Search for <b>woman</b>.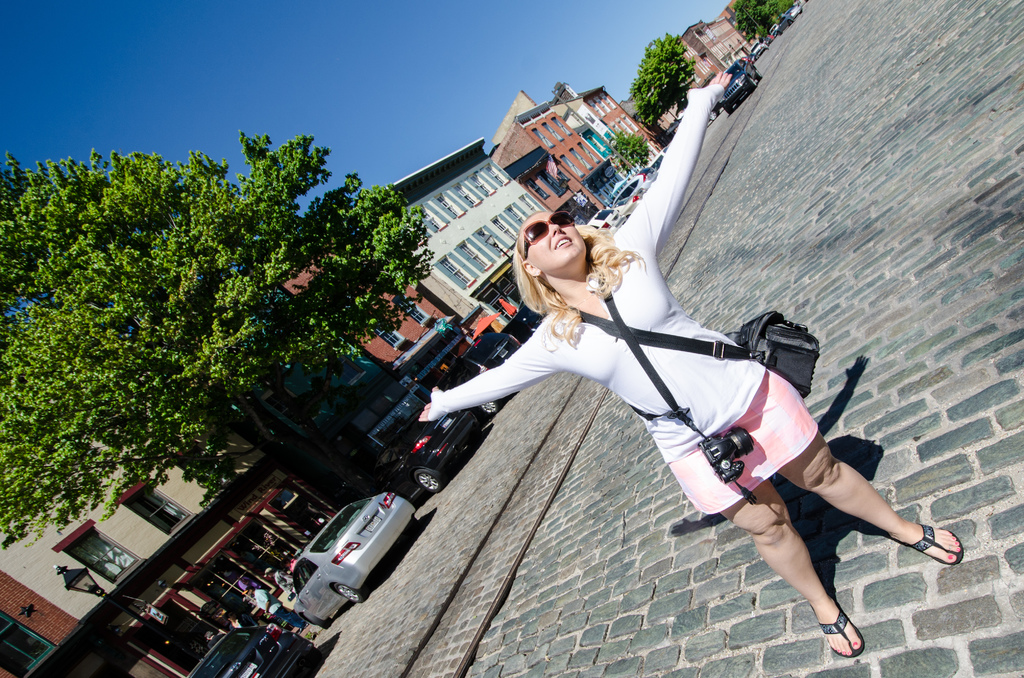
Found at detection(417, 65, 959, 652).
